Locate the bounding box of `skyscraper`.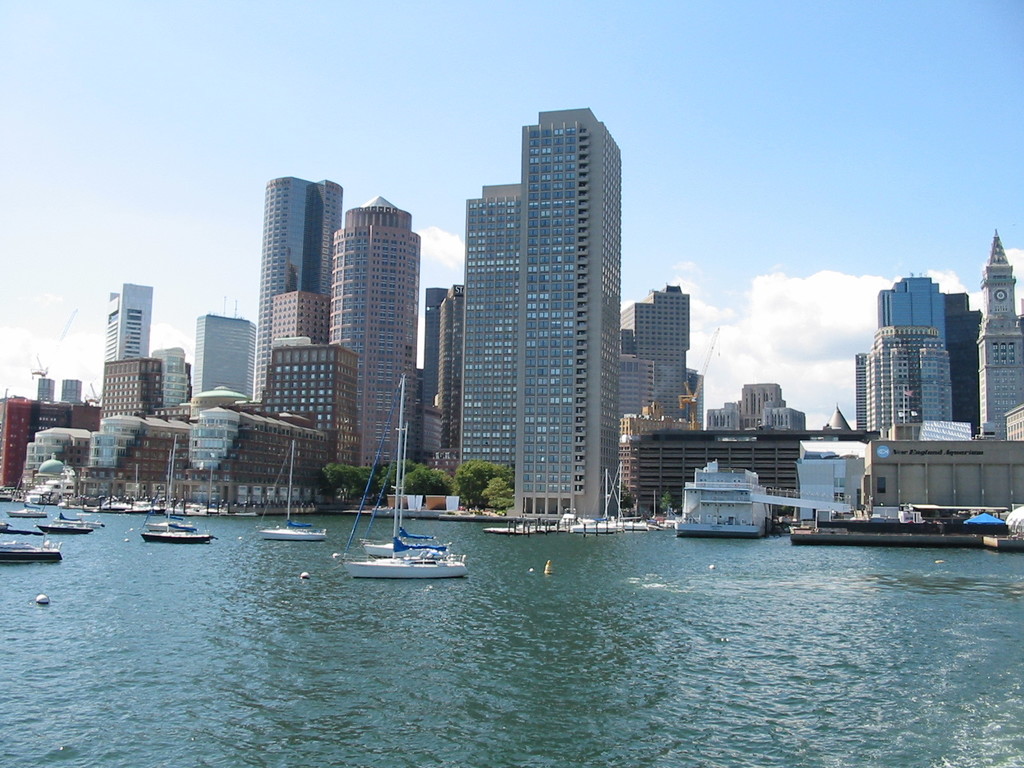
Bounding box: [854,348,872,431].
